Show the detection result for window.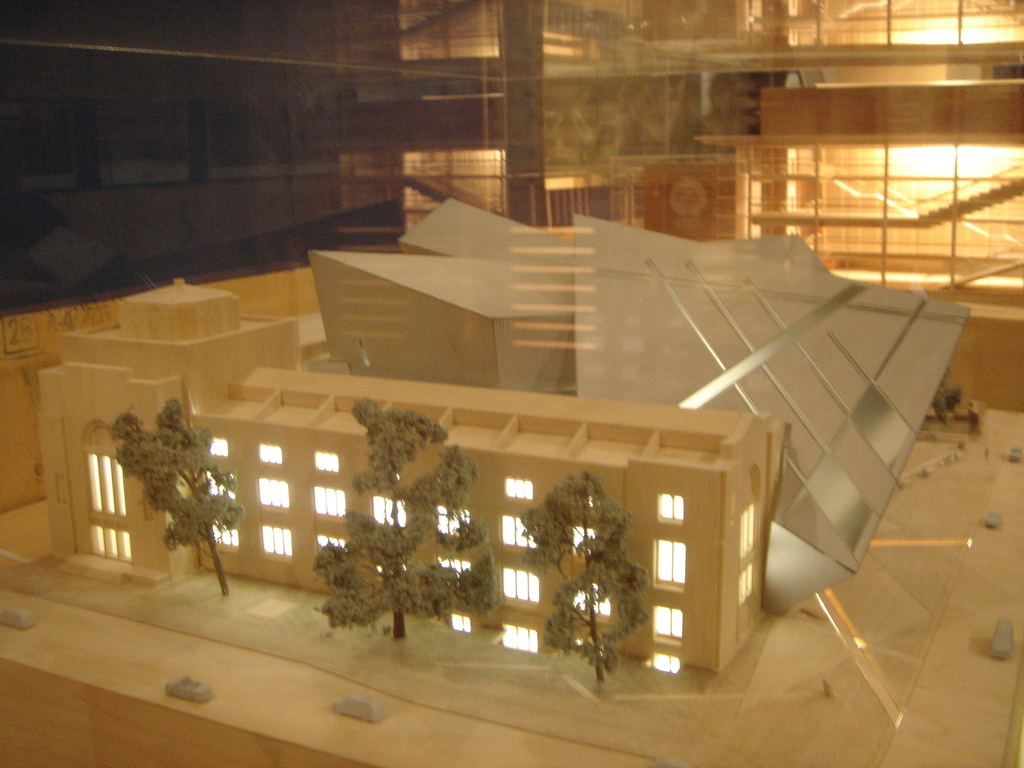
region(313, 486, 350, 522).
